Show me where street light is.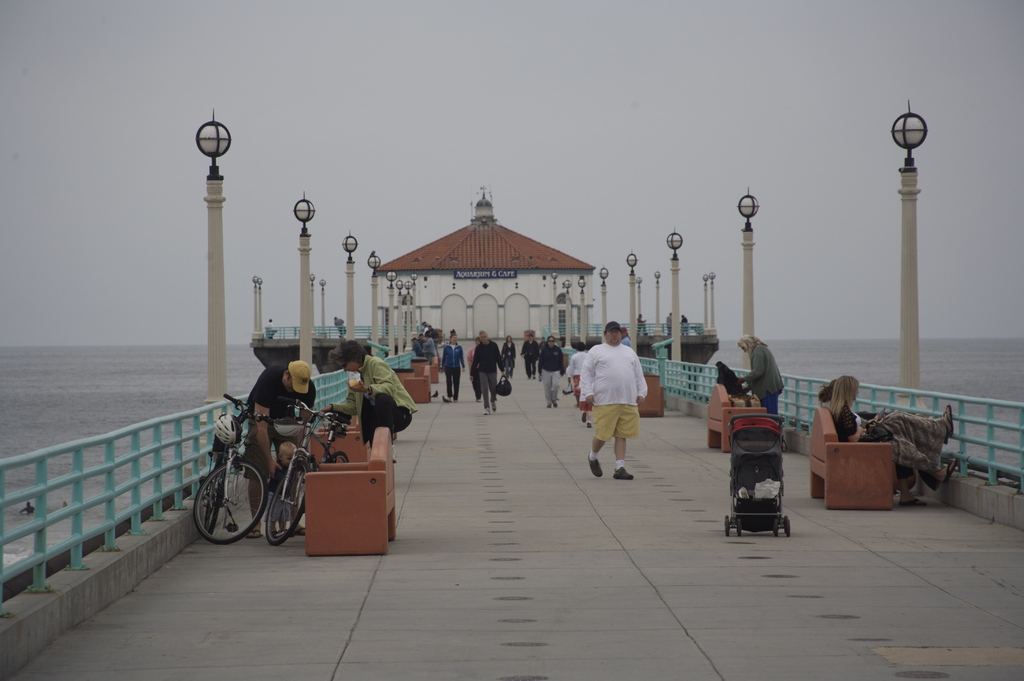
street light is at left=702, top=273, right=706, bottom=332.
